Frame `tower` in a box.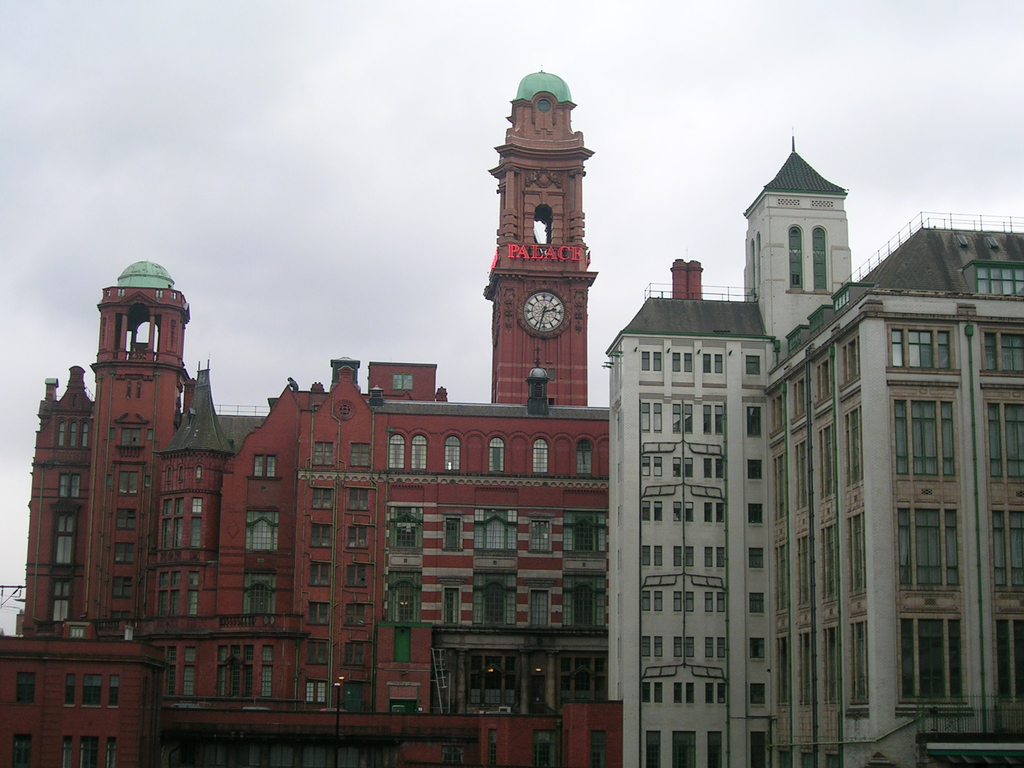
478/50/614/408.
